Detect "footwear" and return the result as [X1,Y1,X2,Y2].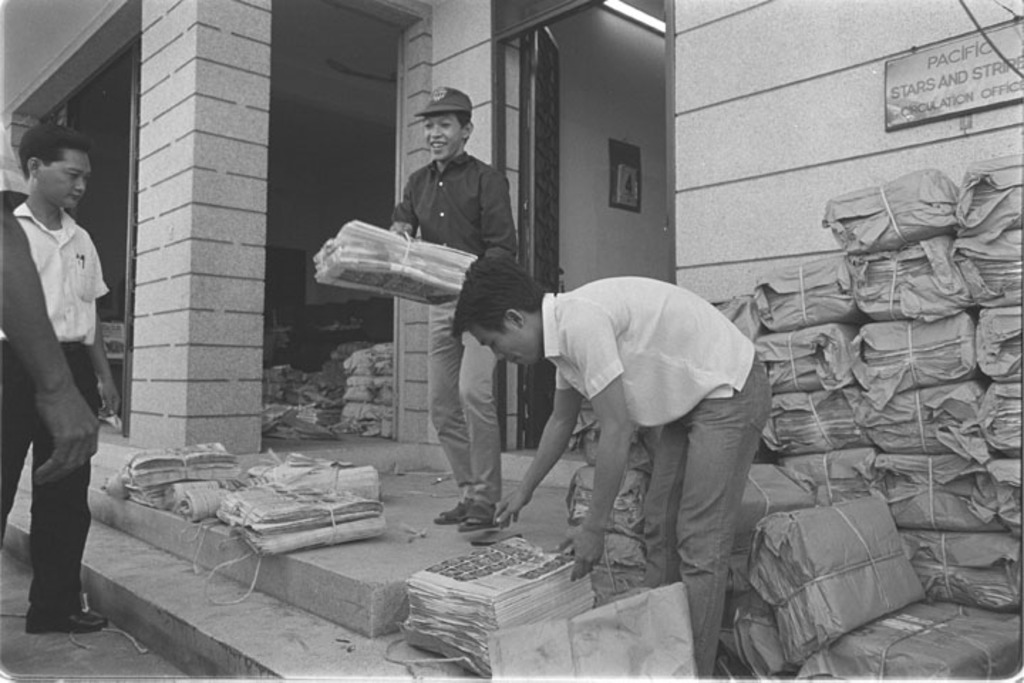
[435,502,462,522].
